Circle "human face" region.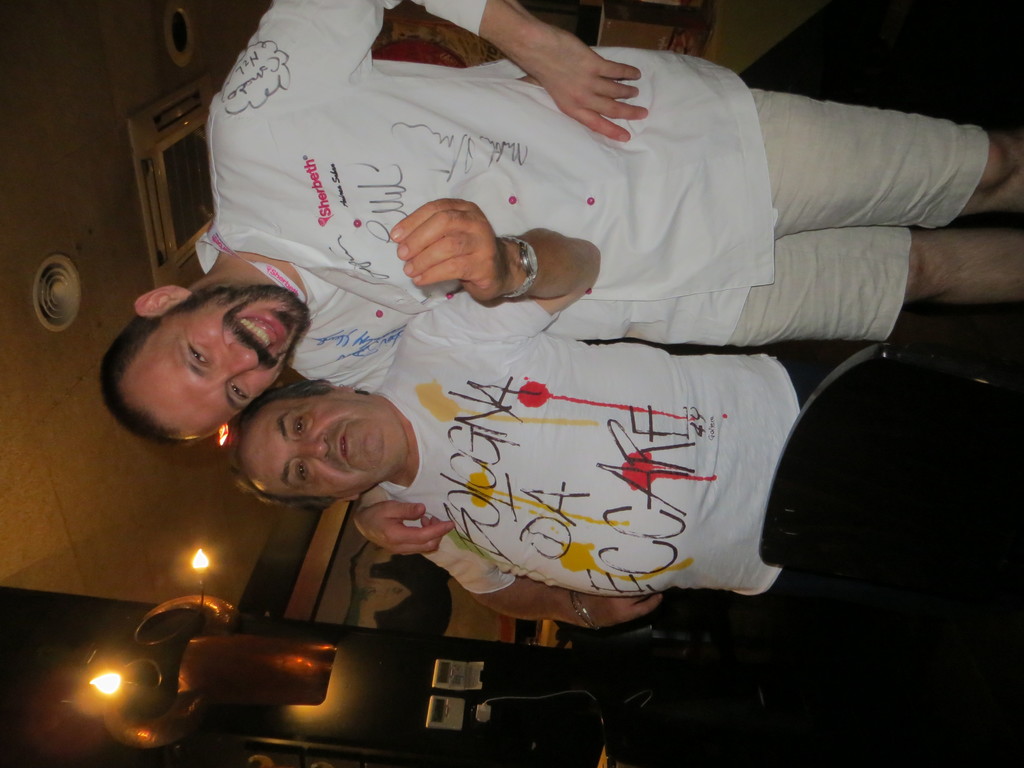
Region: crop(246, 392, 397, 487).
